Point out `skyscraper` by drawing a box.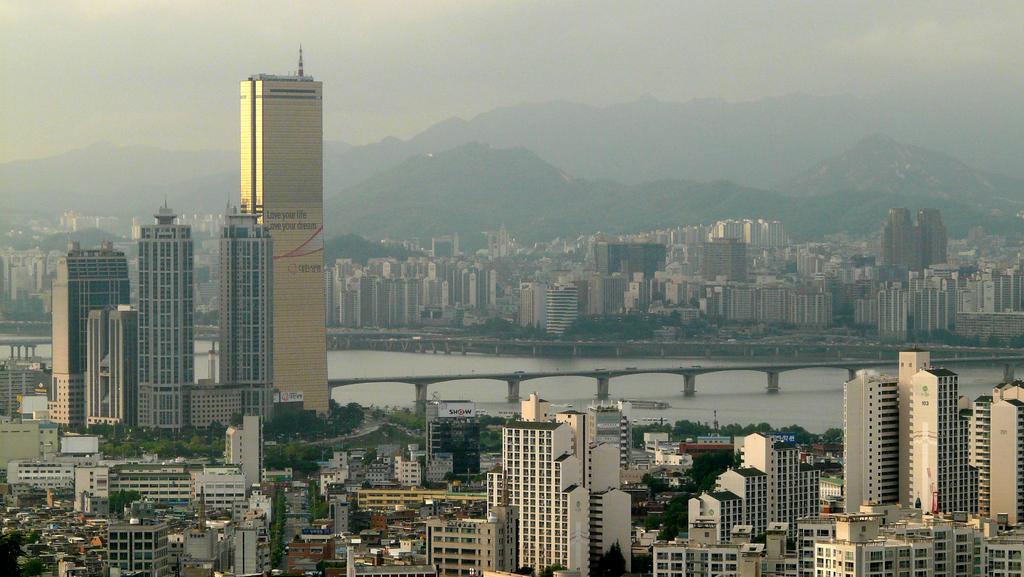
Rect(499, 224, 508, 259).
